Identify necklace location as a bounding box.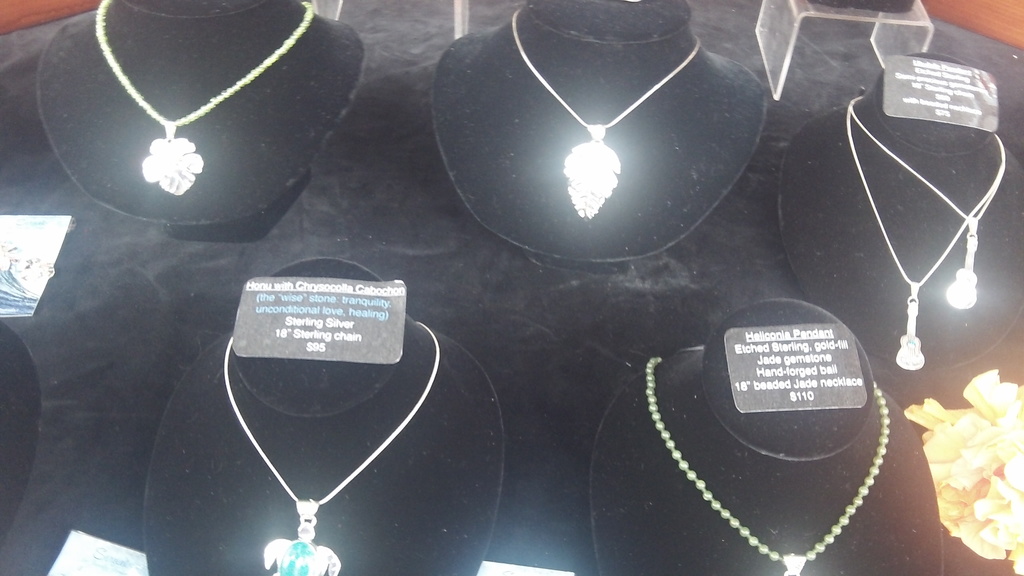
[left=847, top=95, right=1005, bottom=369].
